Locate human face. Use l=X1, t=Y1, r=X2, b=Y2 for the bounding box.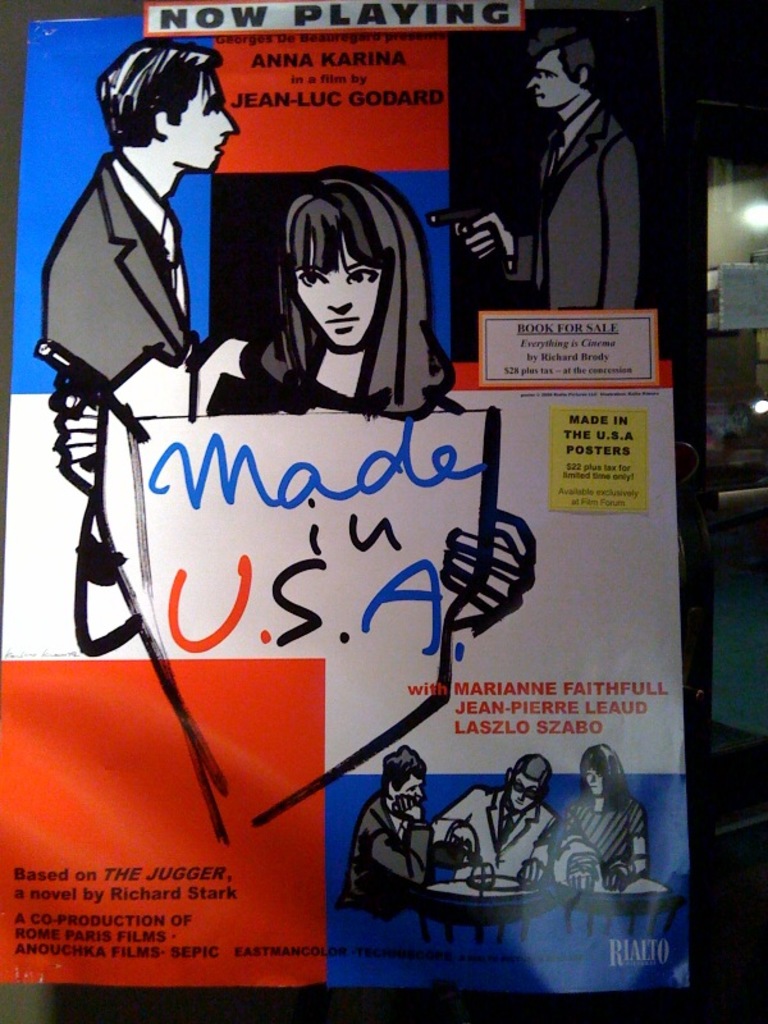
l=524, t=46, r=576, b=106.
